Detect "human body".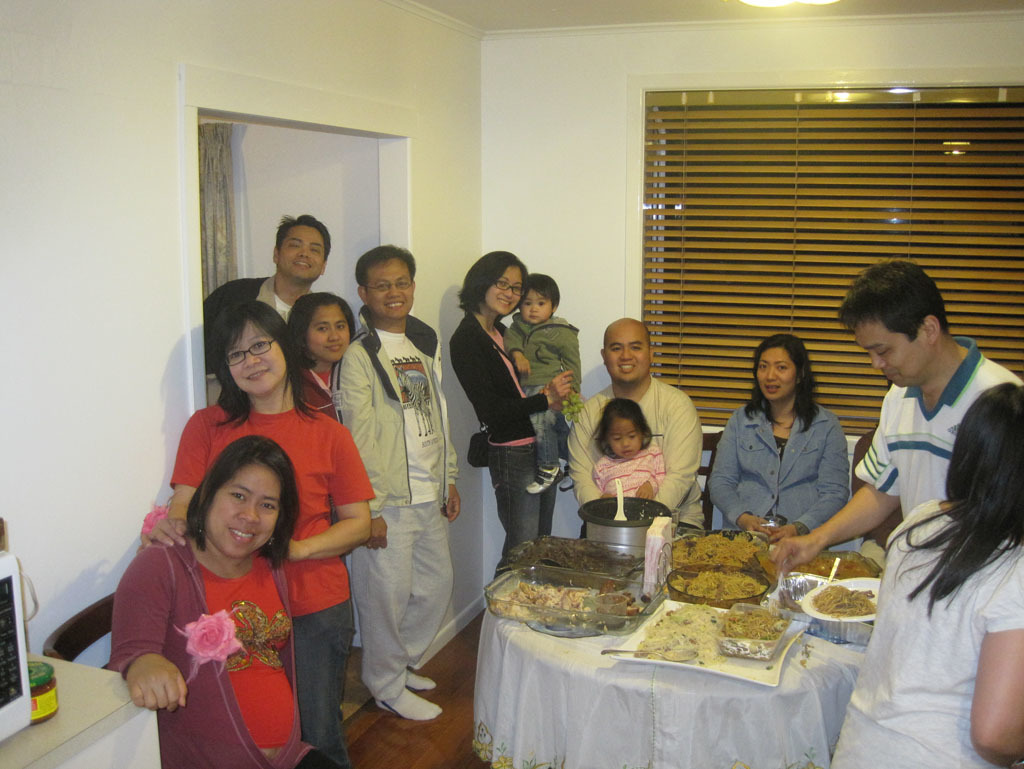
Detected at (x1=292, y1=362, x2=335, y2=420).
